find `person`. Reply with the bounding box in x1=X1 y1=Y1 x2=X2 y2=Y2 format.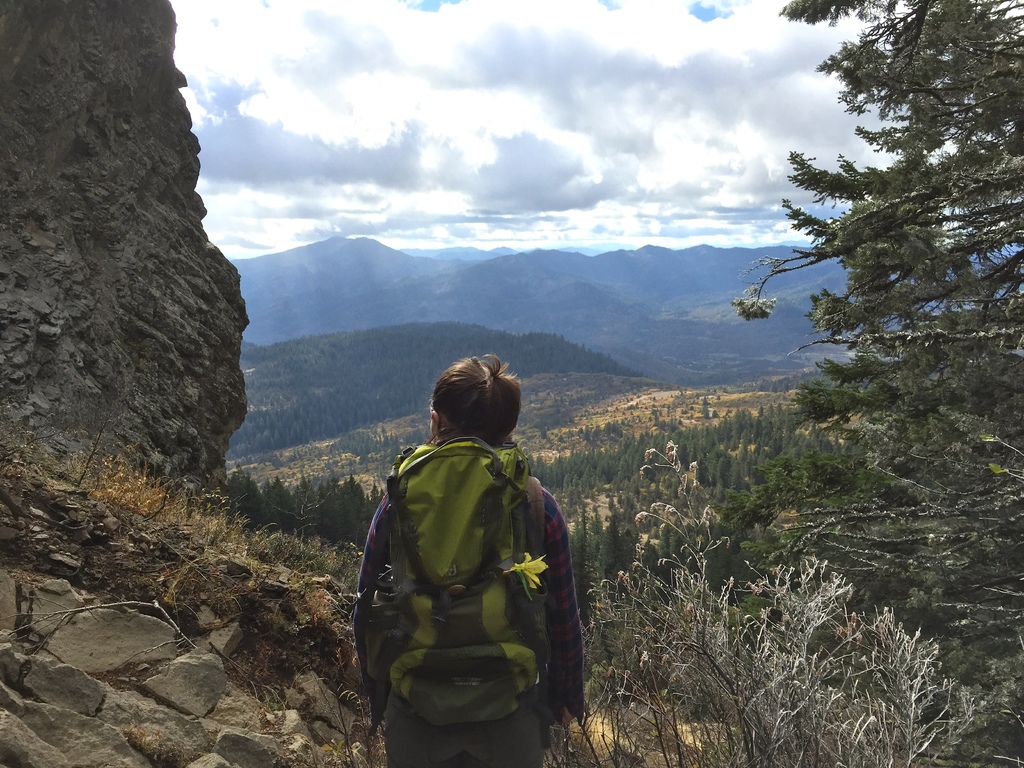
x1=361 y1=349 x2=572 y2=738.
